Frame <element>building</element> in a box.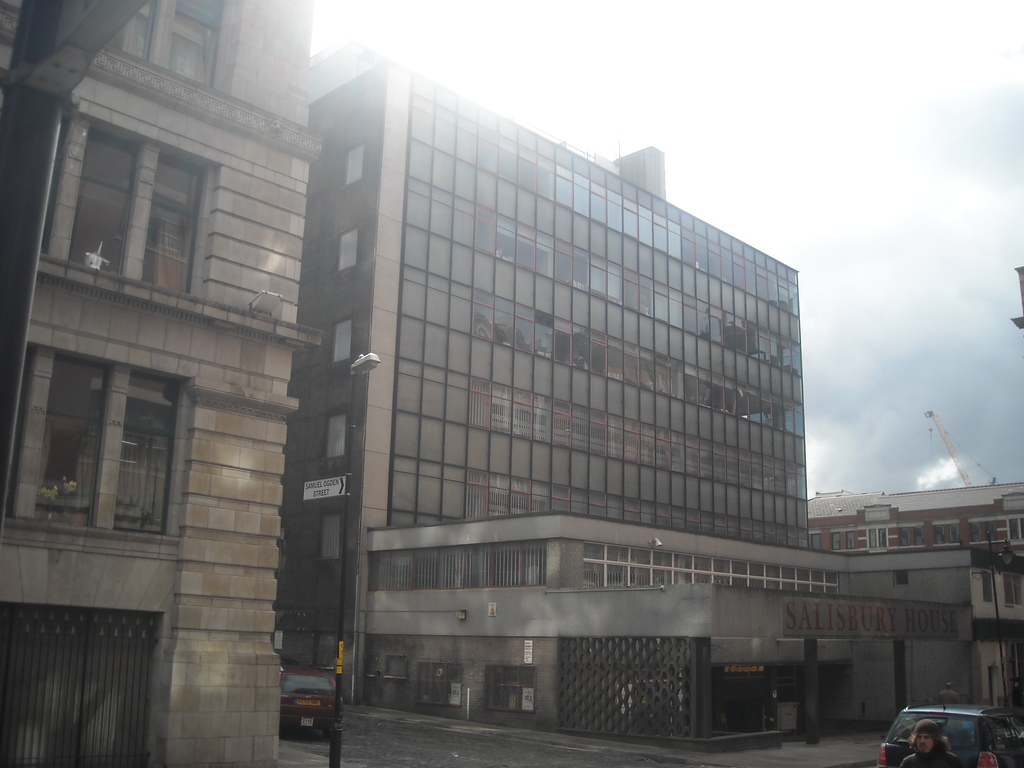
bbox=(278, 42, 991, 767).
